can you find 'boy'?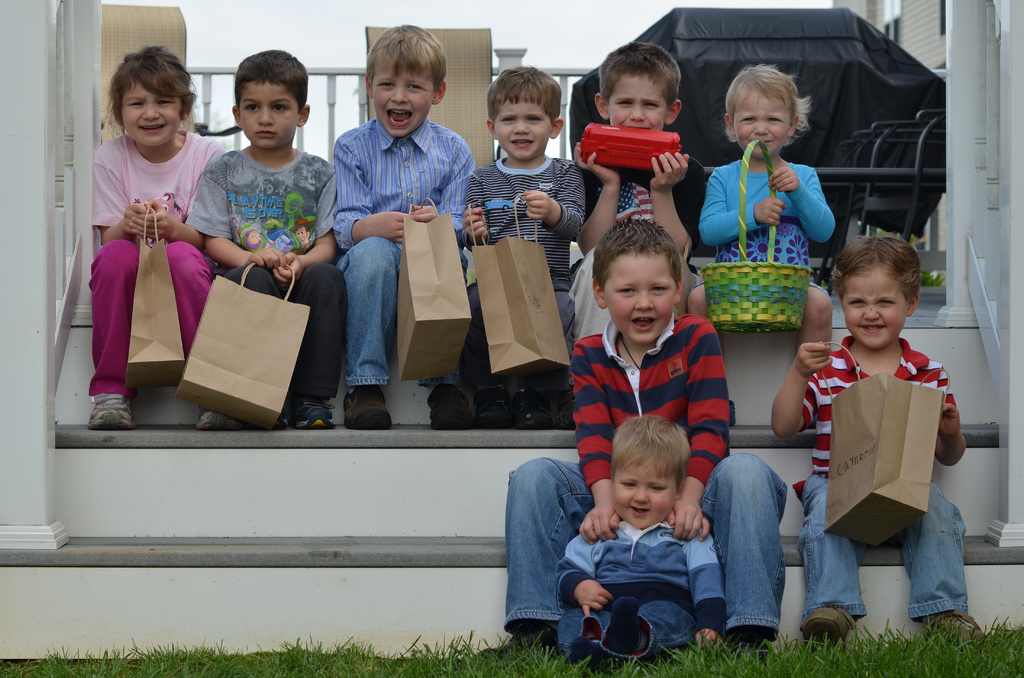
Yes, bounding box: locate(324, 25, 478, 429).
